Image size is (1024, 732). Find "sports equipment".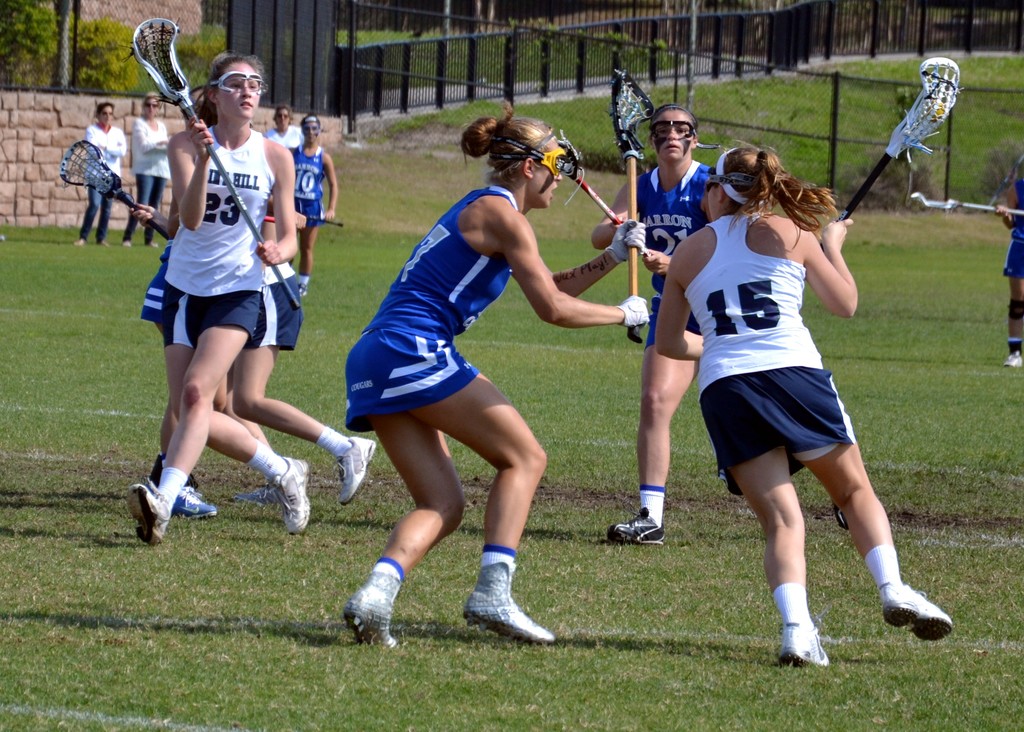
(61, 143, 173, 241).
